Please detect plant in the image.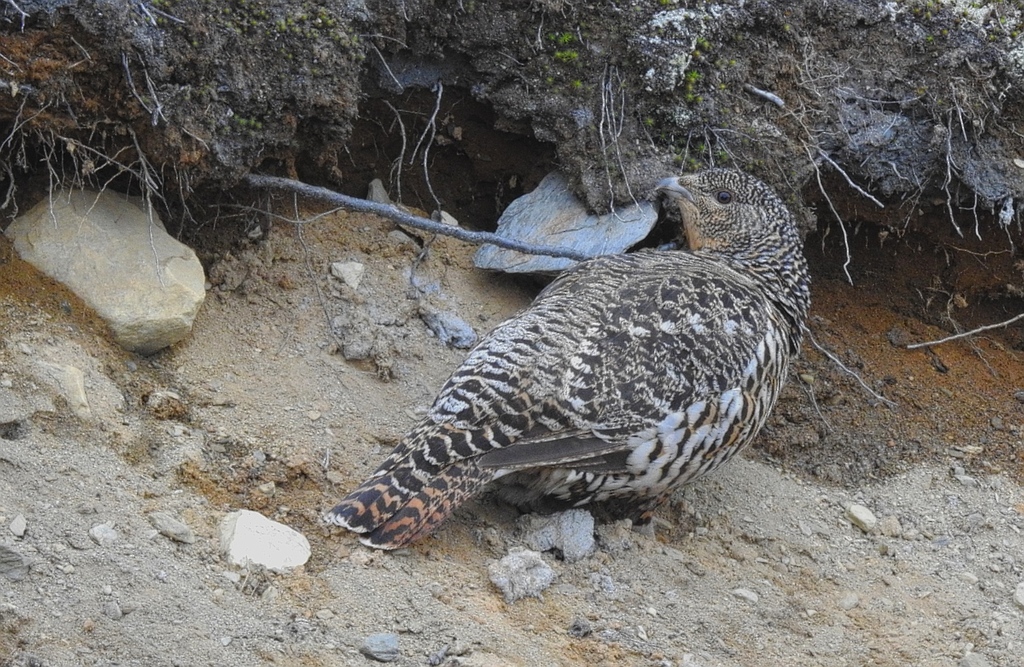
[x1=677, y1=136, x2=688, y2=147].
